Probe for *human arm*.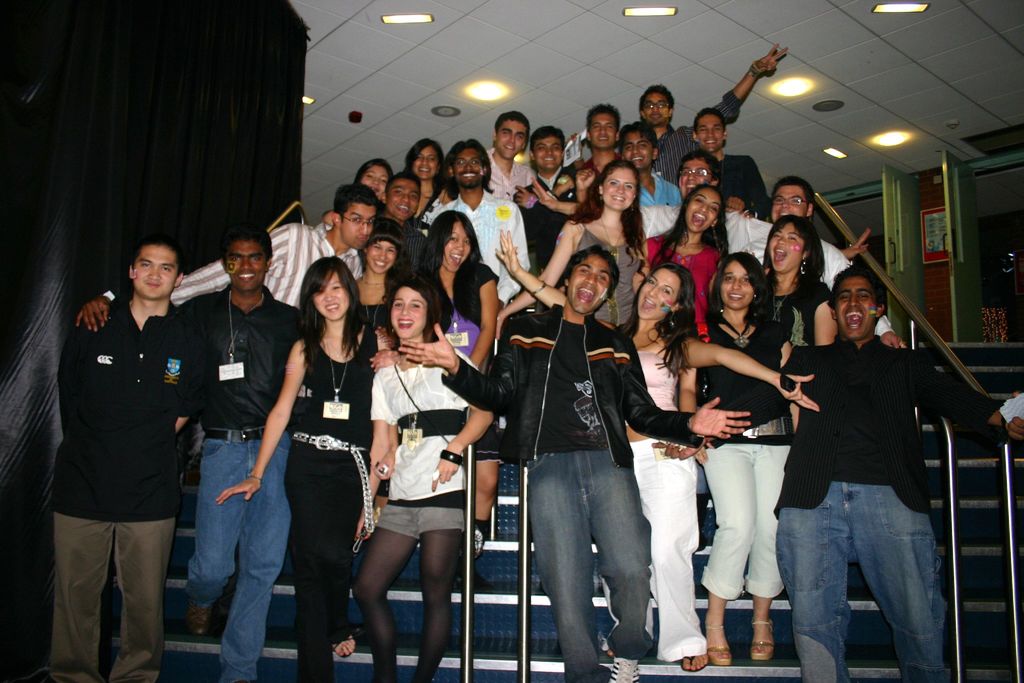
Probe result: box(683, 335, 828, 423).
